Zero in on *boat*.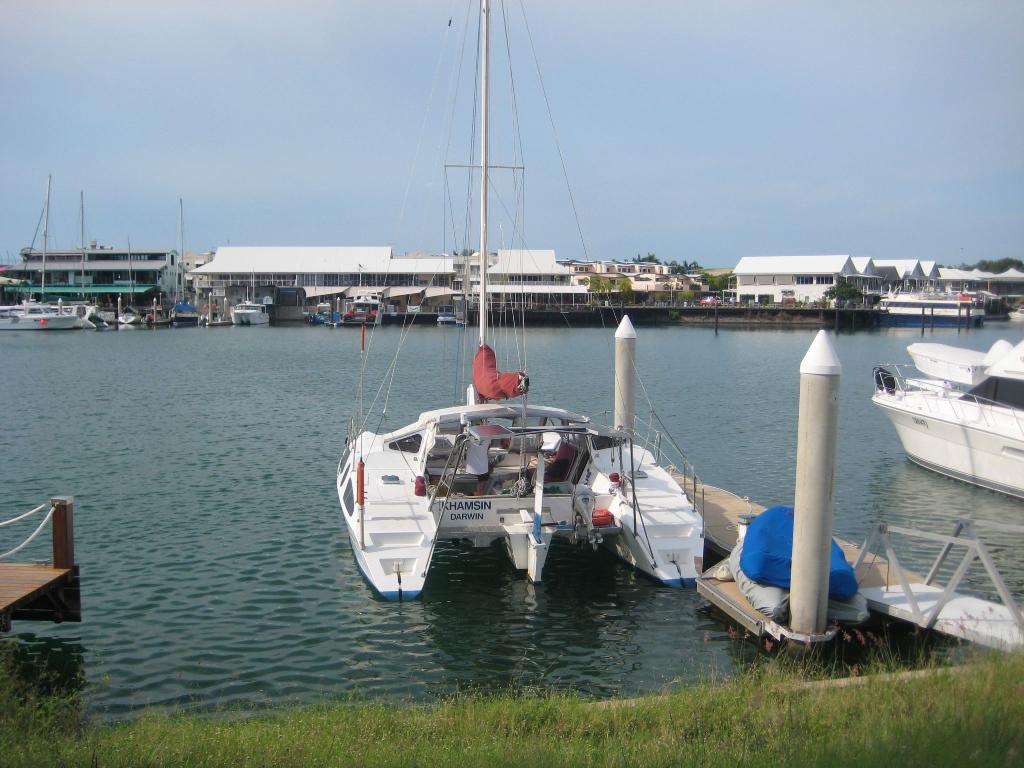
Zeroed in: [883, 322, 1022, 507].
